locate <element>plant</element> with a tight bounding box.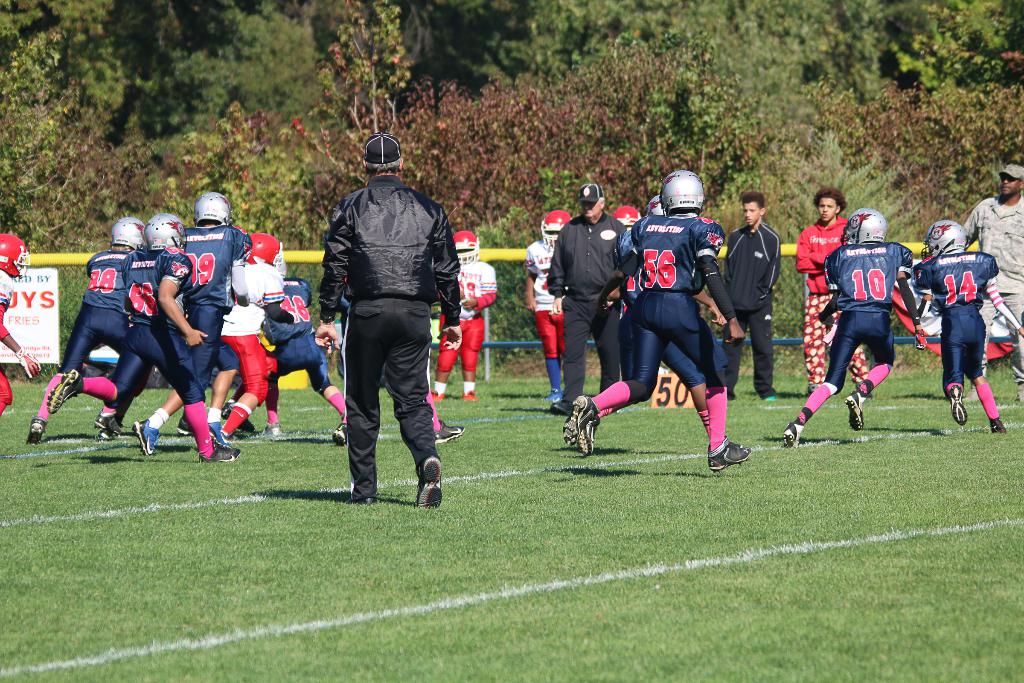
<bbox>24, 252, 92, 391</bbox>.
